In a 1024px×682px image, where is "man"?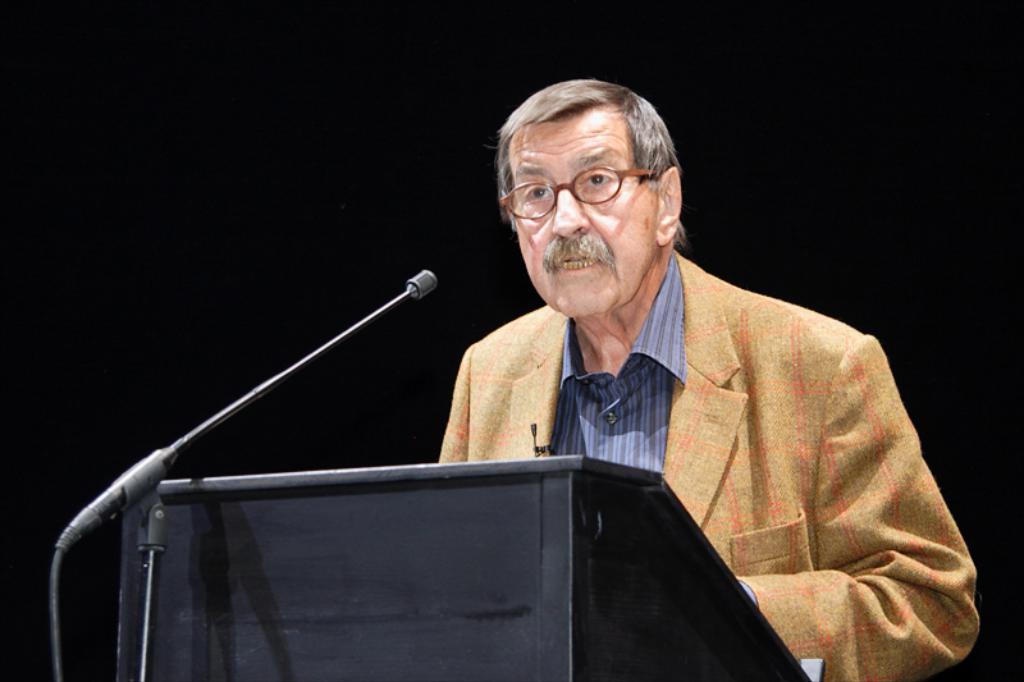
bbox=[435, 77, 984, 681].
